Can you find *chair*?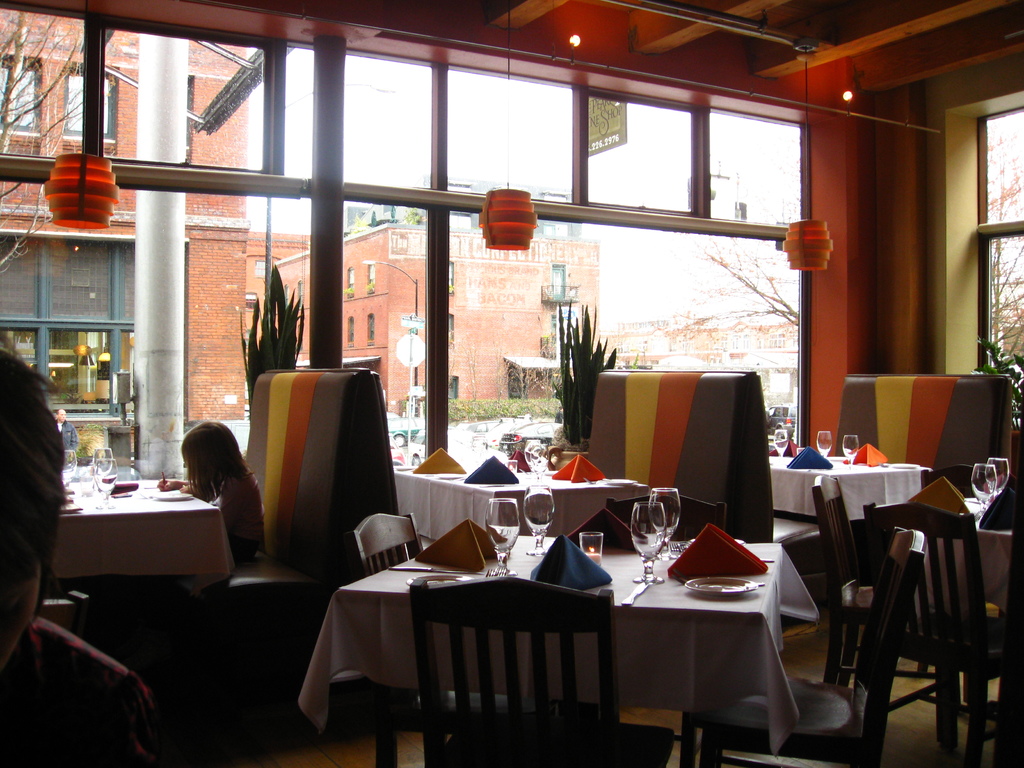
Yes, bounding box: x1=922, y1=461, x2=991, y2=502.
